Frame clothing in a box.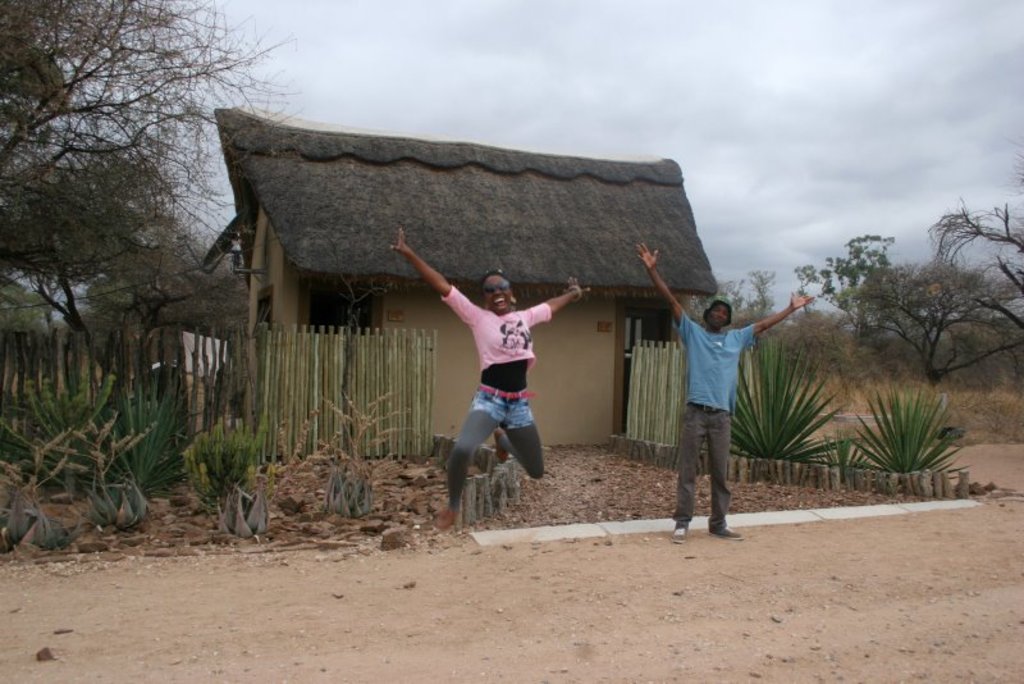
bbox(435, 275, 552, 498).
